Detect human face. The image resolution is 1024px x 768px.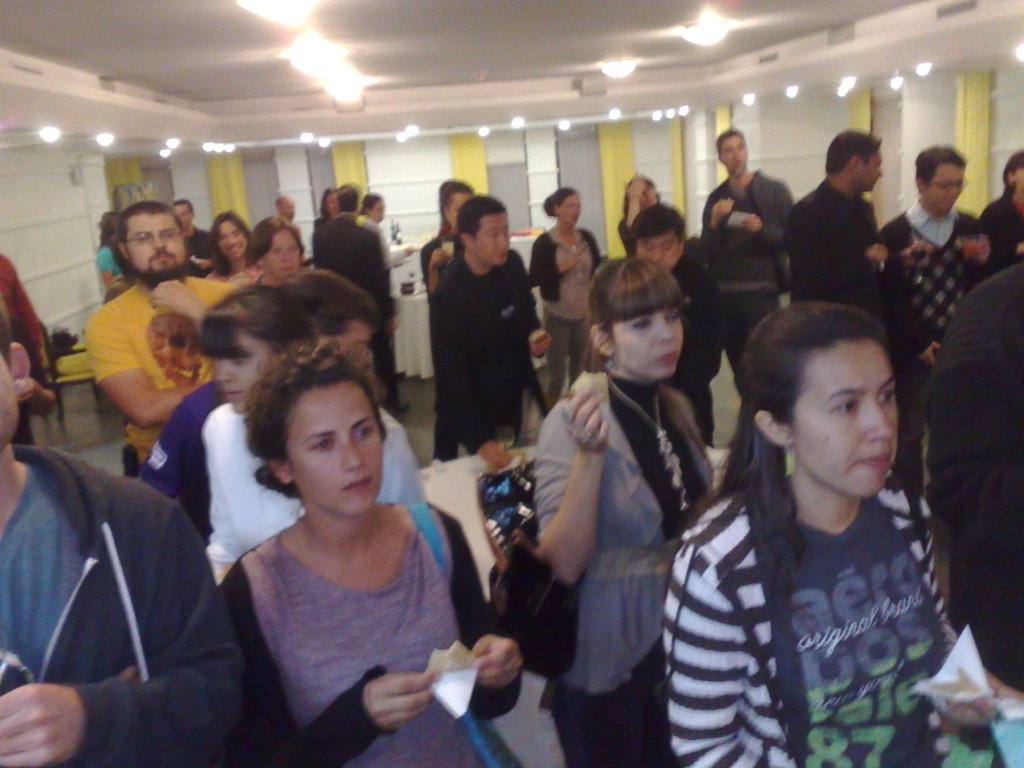
371 200 385 222.
